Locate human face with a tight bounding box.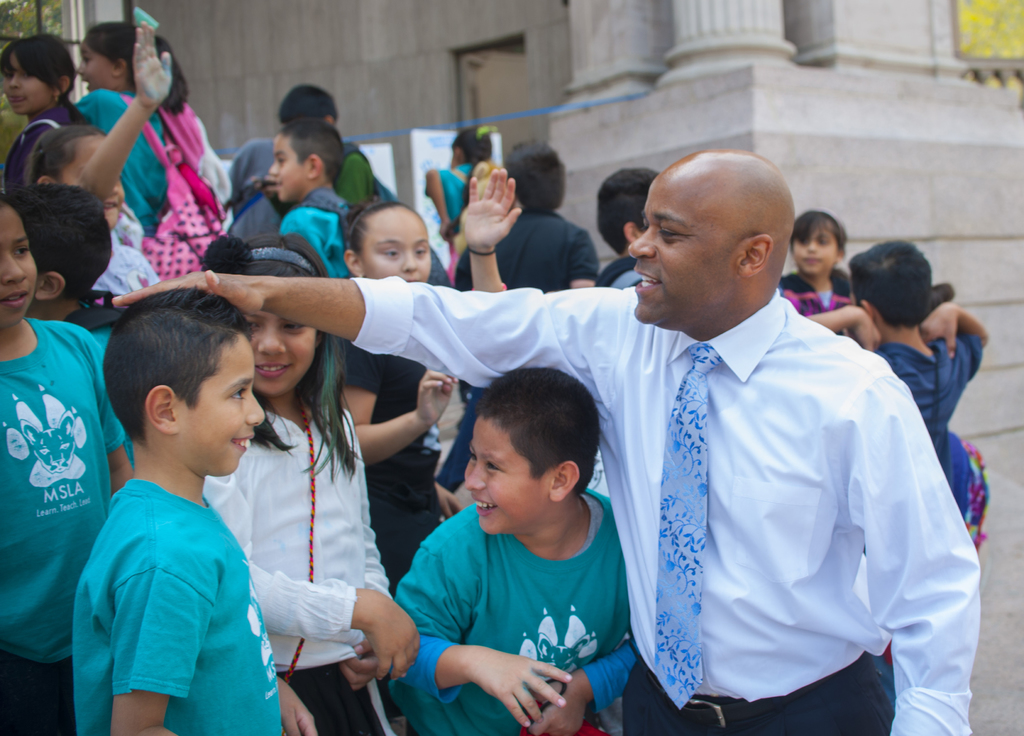
{"left": 244, "top": 310, "right": 312, "bottom": 396}.
